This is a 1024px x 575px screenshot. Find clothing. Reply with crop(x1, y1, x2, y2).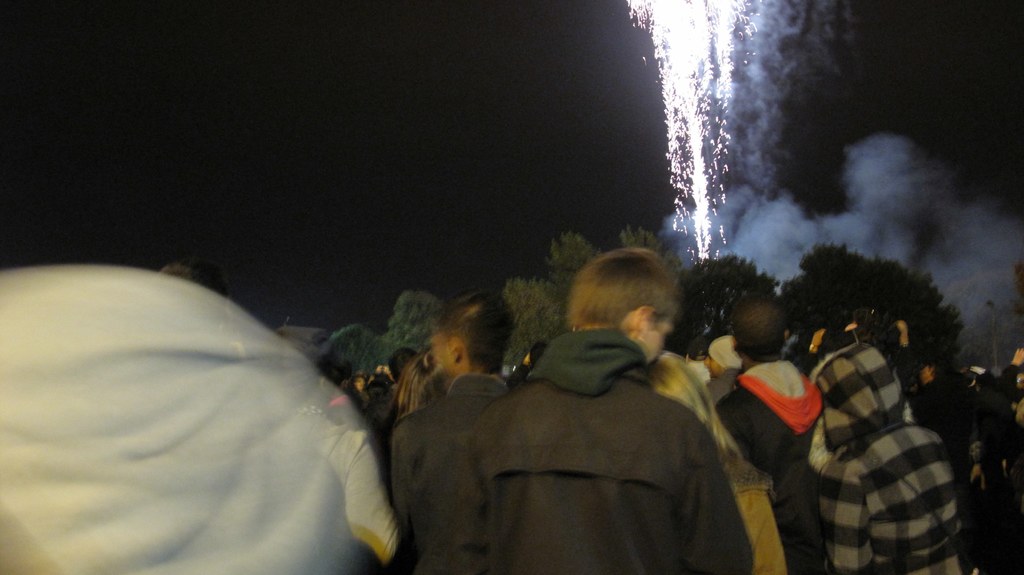
crop(829, 343, 948, 574).
